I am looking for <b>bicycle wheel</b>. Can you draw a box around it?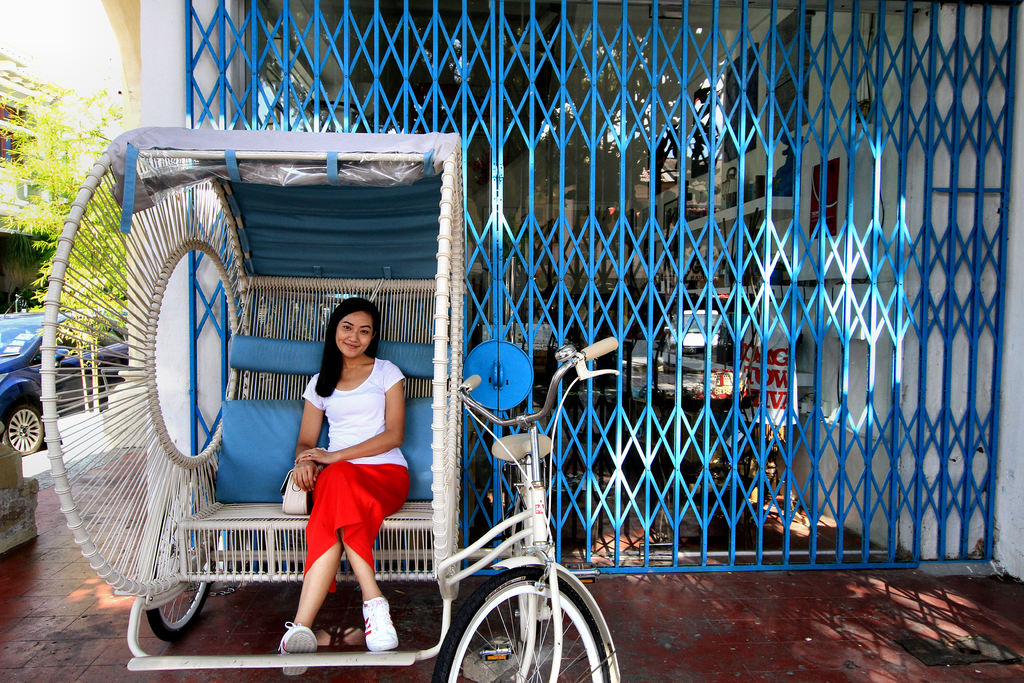
Sure, the bounding box is {"x1": 148, "y1": 475, "x2": 221, "y2": 638}.
